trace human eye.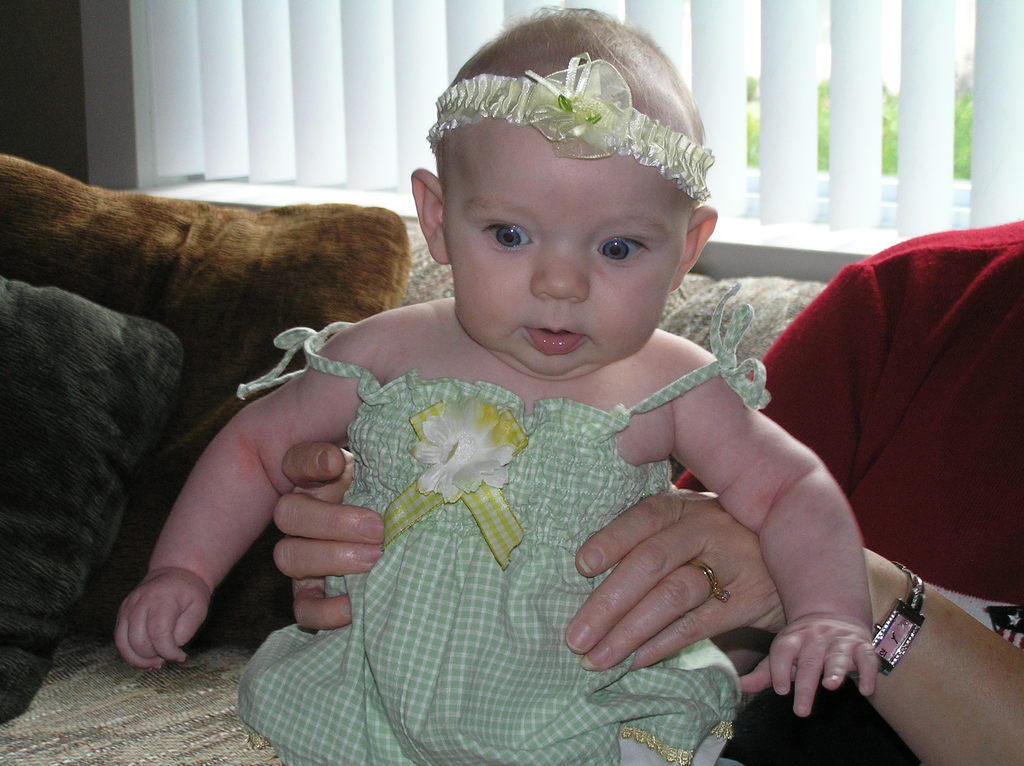
Traced to 483 223 533 252.
